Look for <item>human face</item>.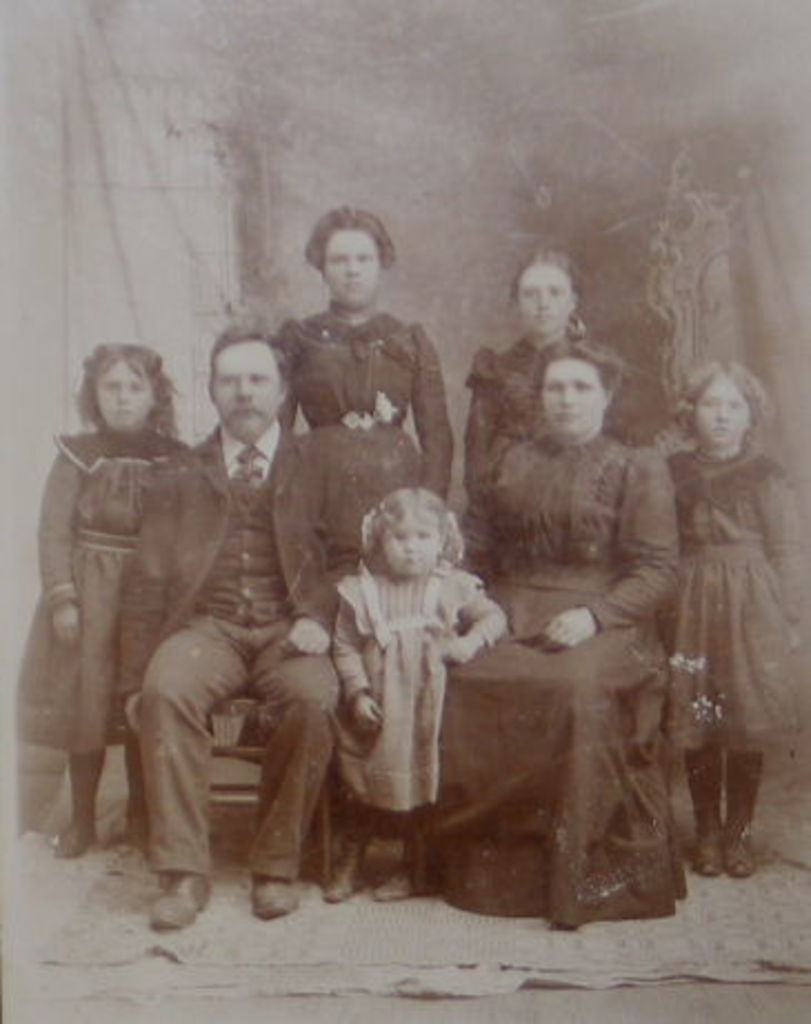
Found: (left=380, top=520, right=444, bottom=571).
